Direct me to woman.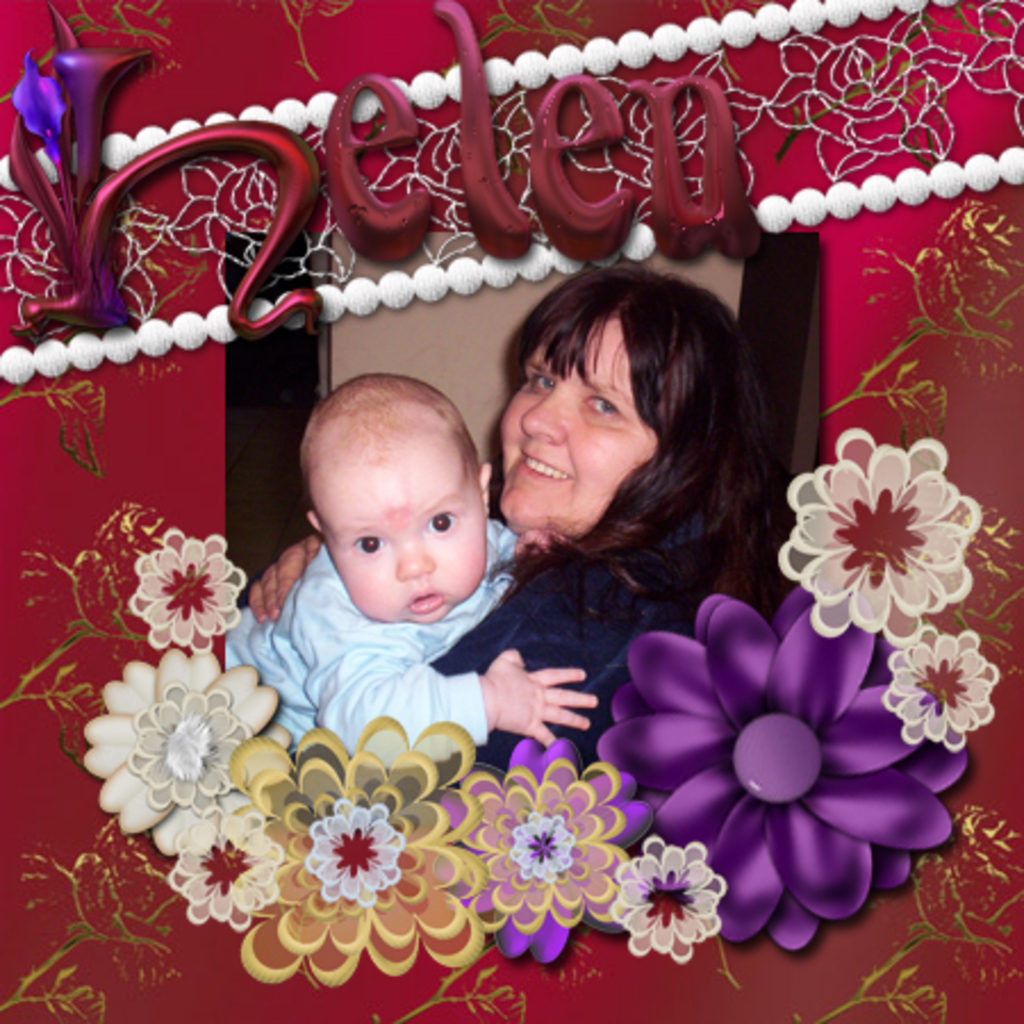
Direction: box=[248, 246, 790, 783].
